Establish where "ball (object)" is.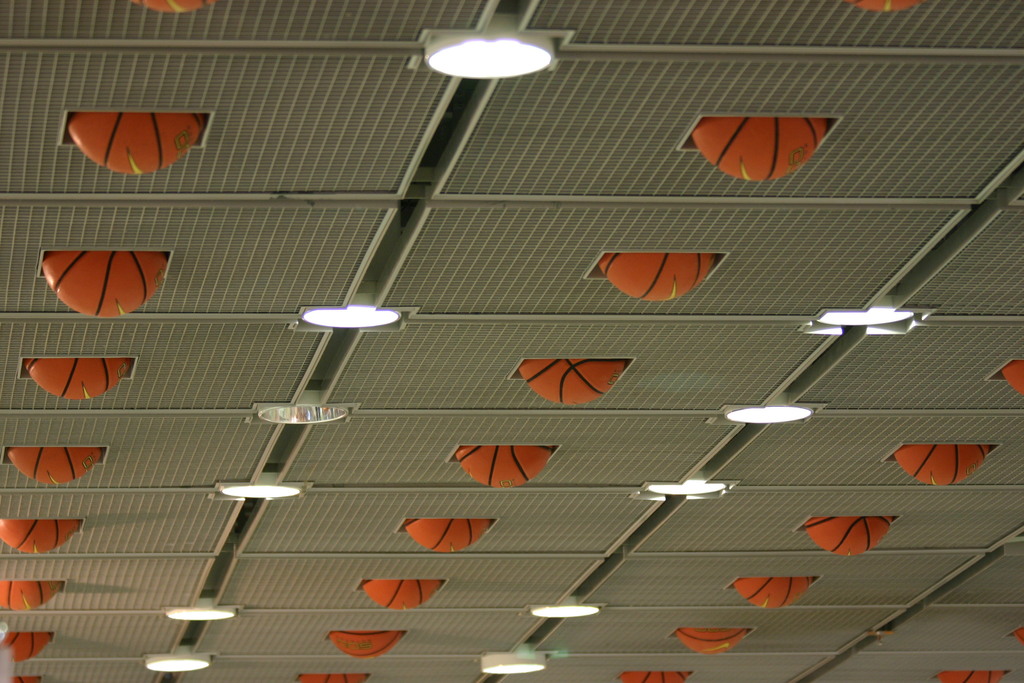
Established at <bbox>131, 0, 210, 17</bbox>.
